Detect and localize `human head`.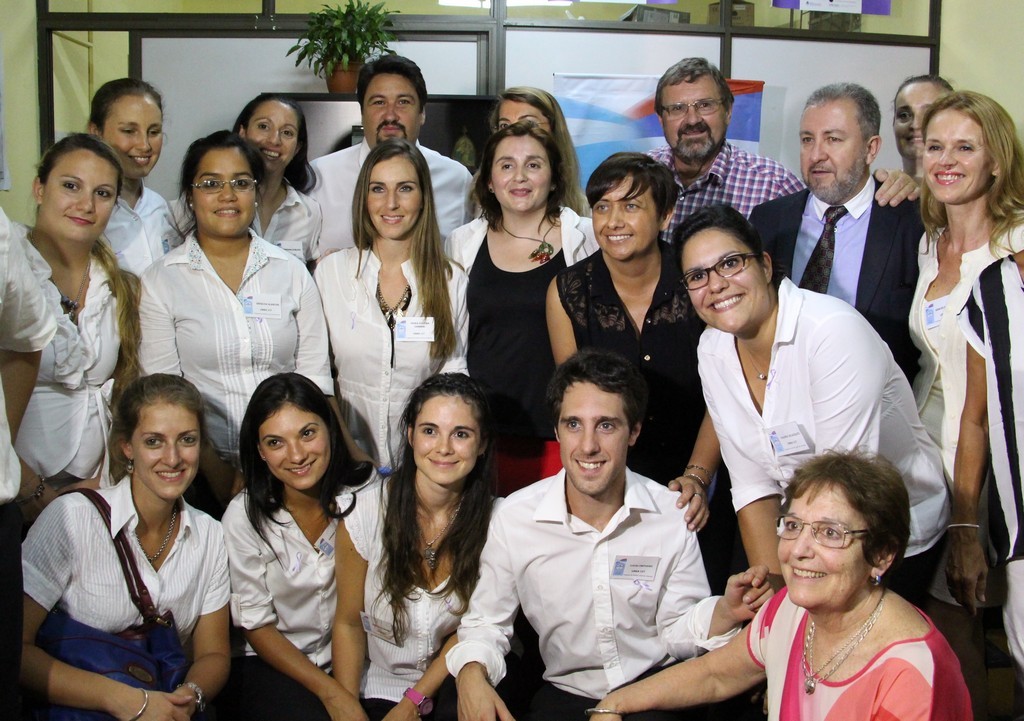
Localized at region(111, 372, 211, 496).
